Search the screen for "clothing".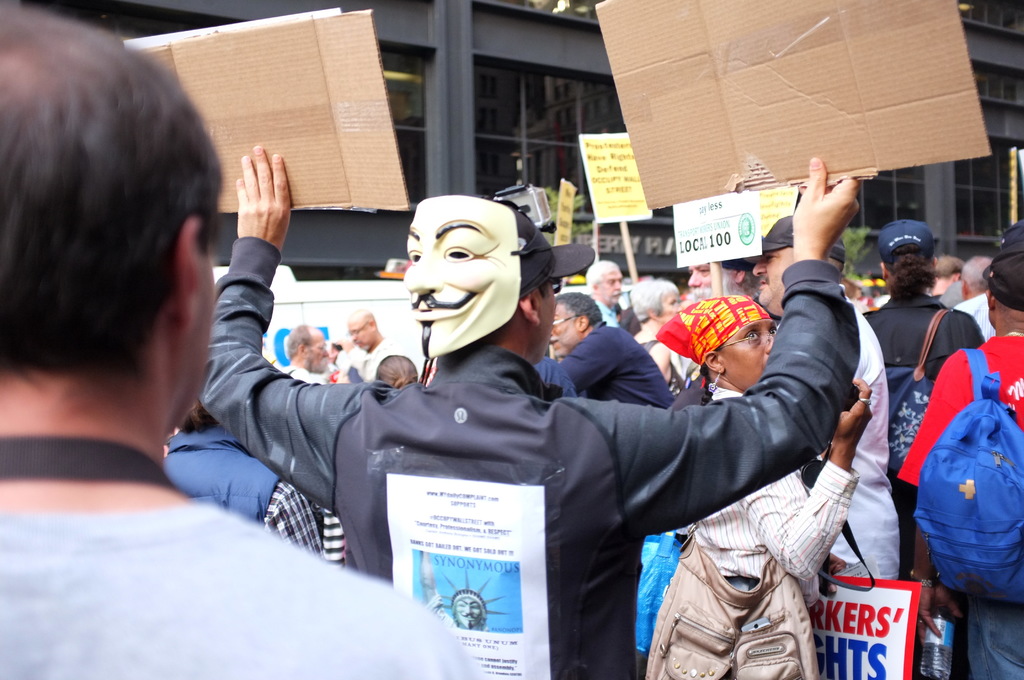
Found at Rect(417, 585, 493, 629).
